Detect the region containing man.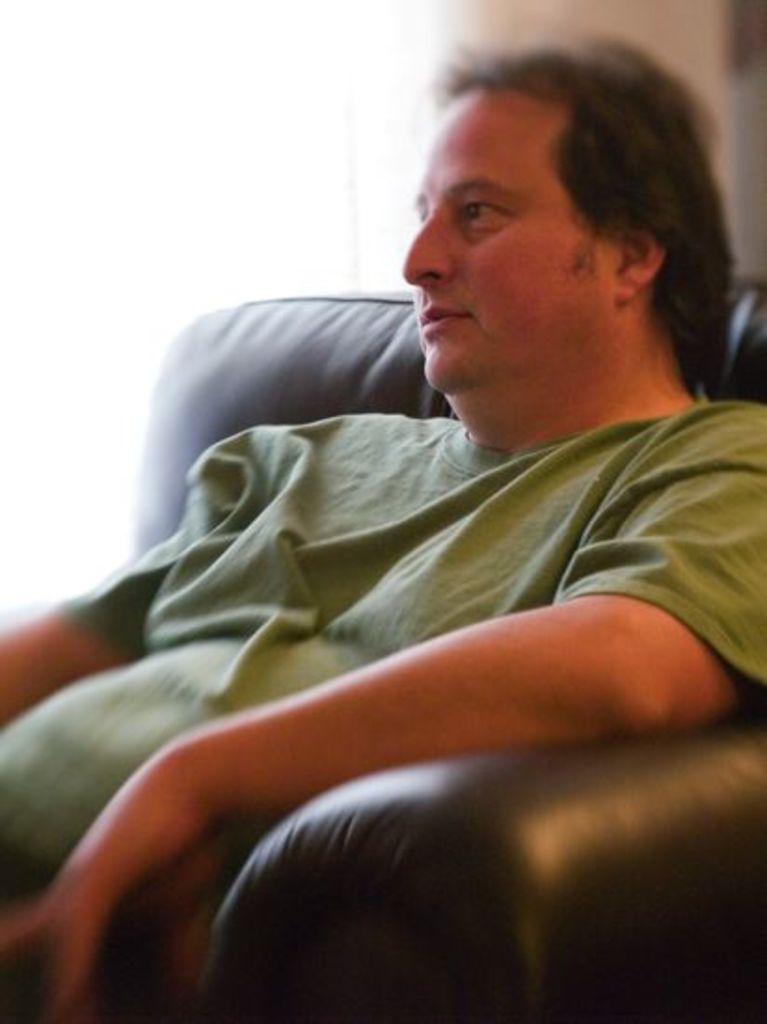
58 97 766 935.
